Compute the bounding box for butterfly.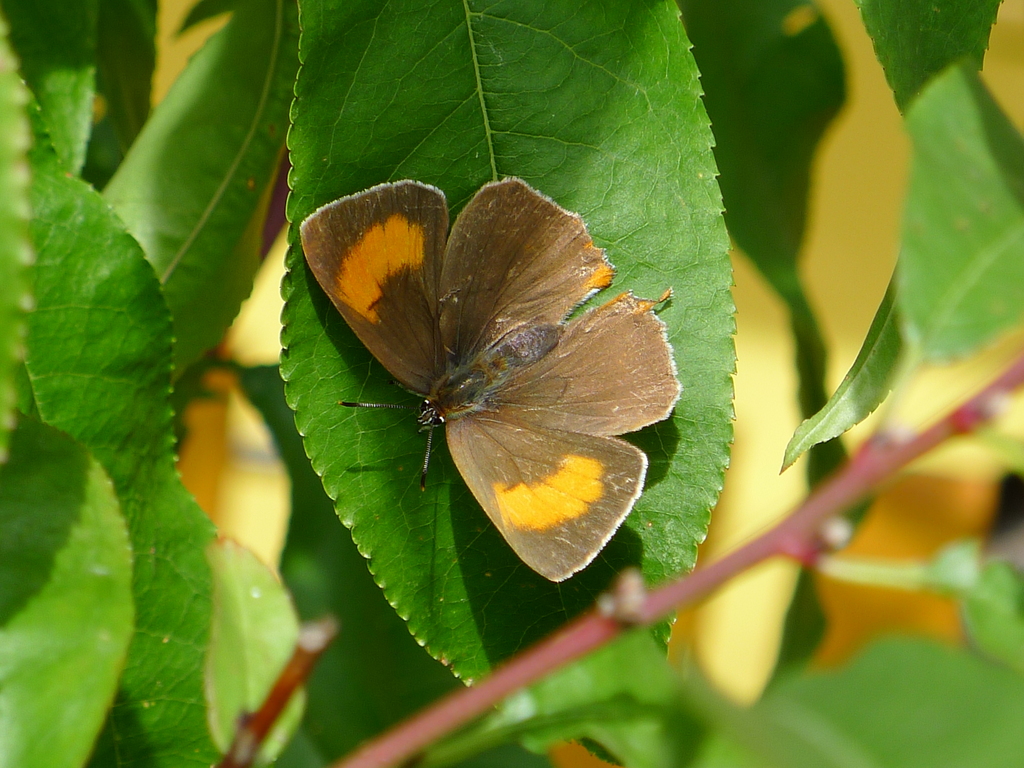
<box>271,164,695,613</box>.
